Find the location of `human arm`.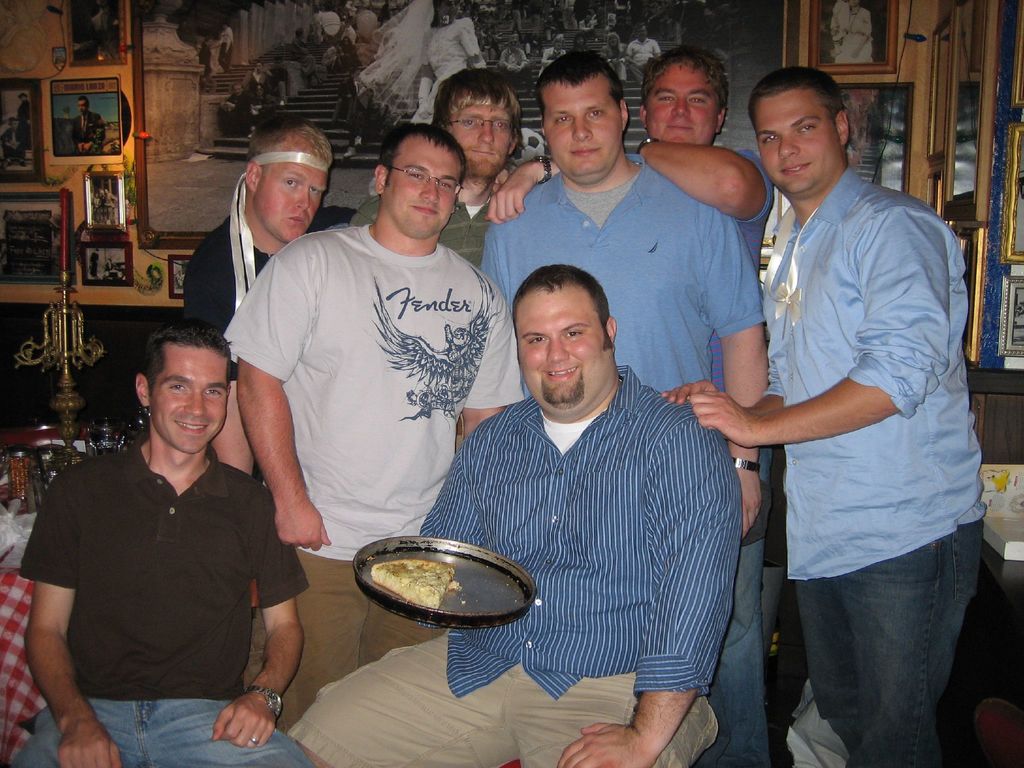
Location: locate(556, 455, 742, 767).
